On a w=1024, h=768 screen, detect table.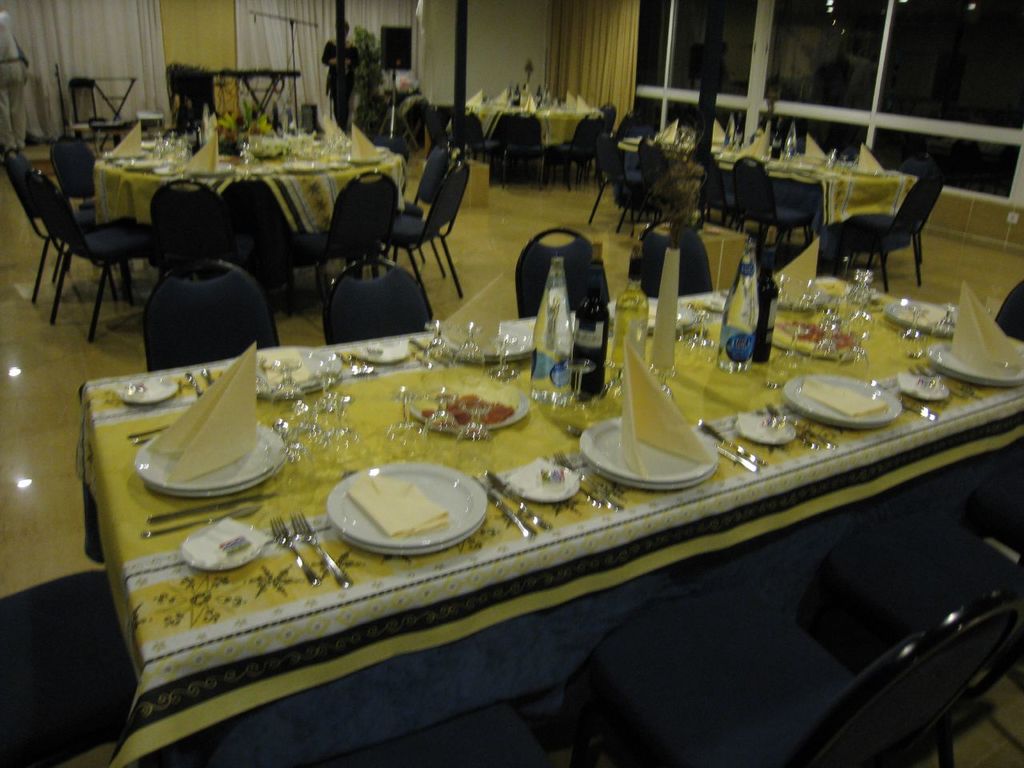
box(478, 98, 600, 142).
